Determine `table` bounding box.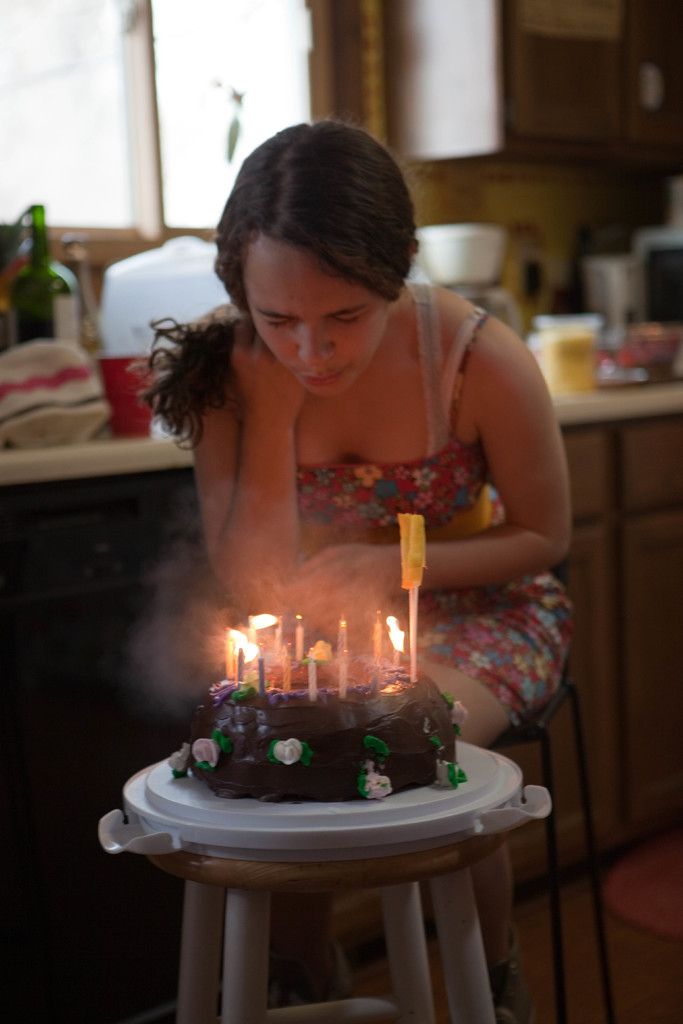
Determined: (133, 742, 526, 1023).
